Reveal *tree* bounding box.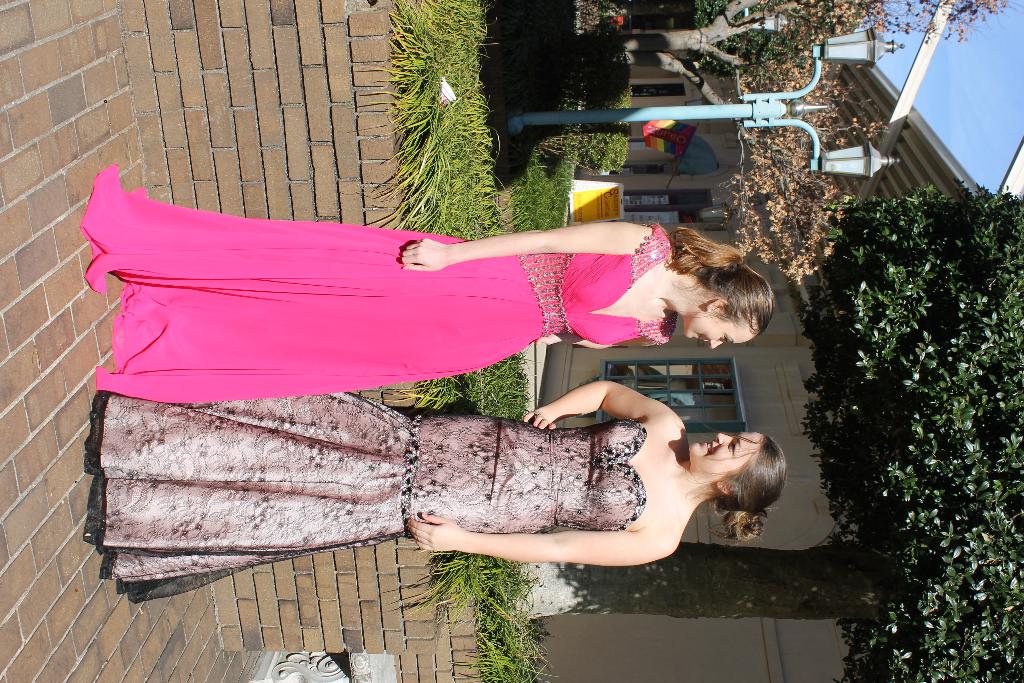
Revealed: BBox(506, 177, 1023, 682).
